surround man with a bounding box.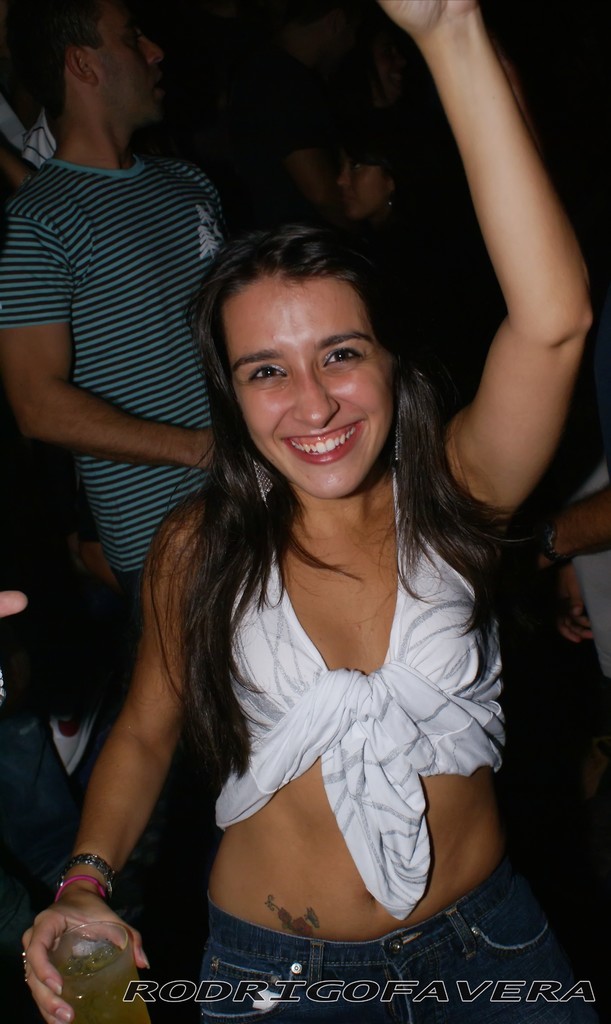
pyautogui.locateOnScreen(3, 0, 246, 593).
